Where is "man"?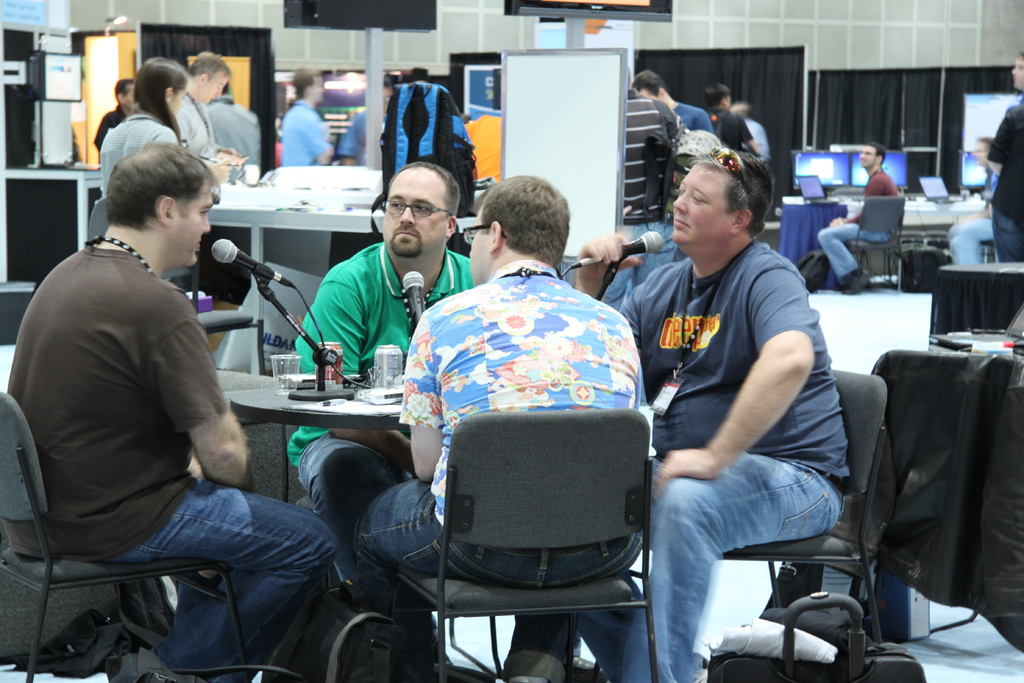
12,120,279,677.
